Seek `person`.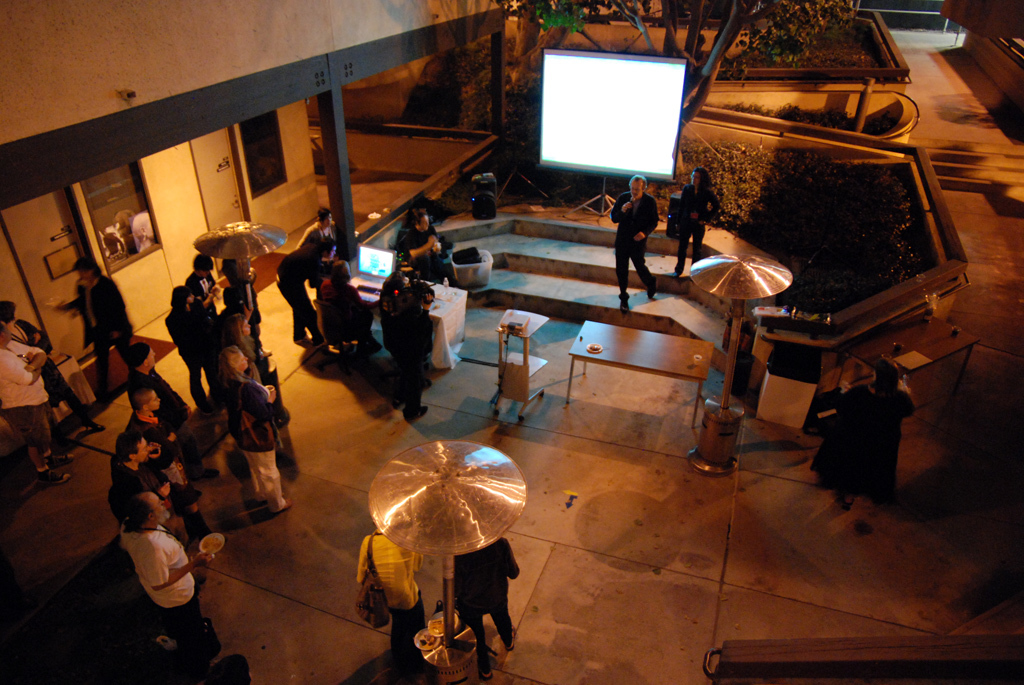
BBox(612, 166, 667, 294).
